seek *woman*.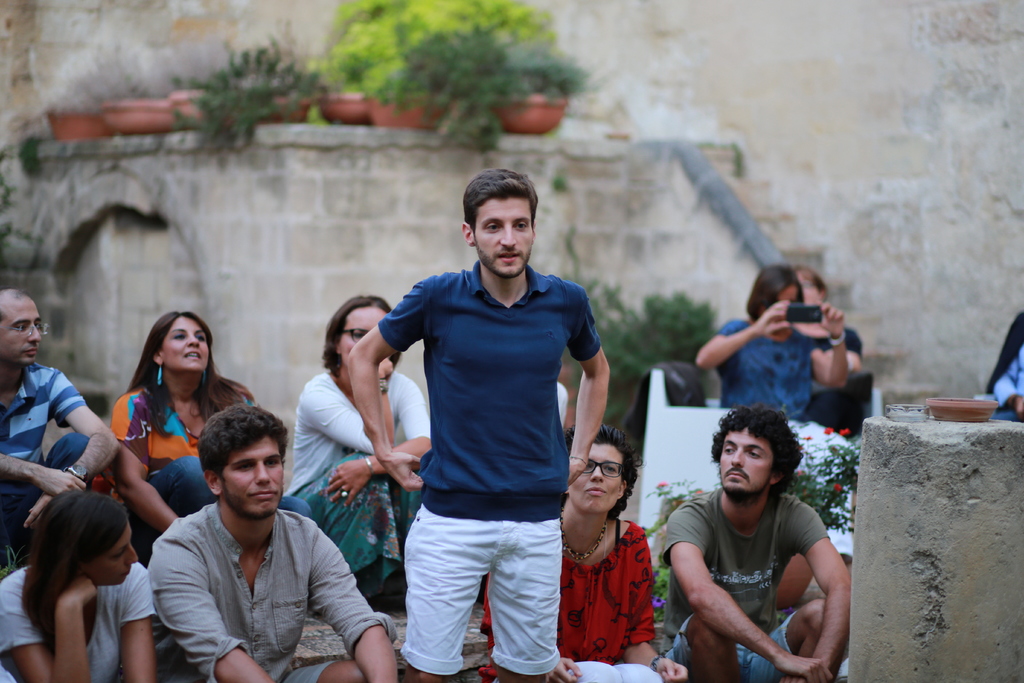
<region>796, 263, 883, 416</region>.
